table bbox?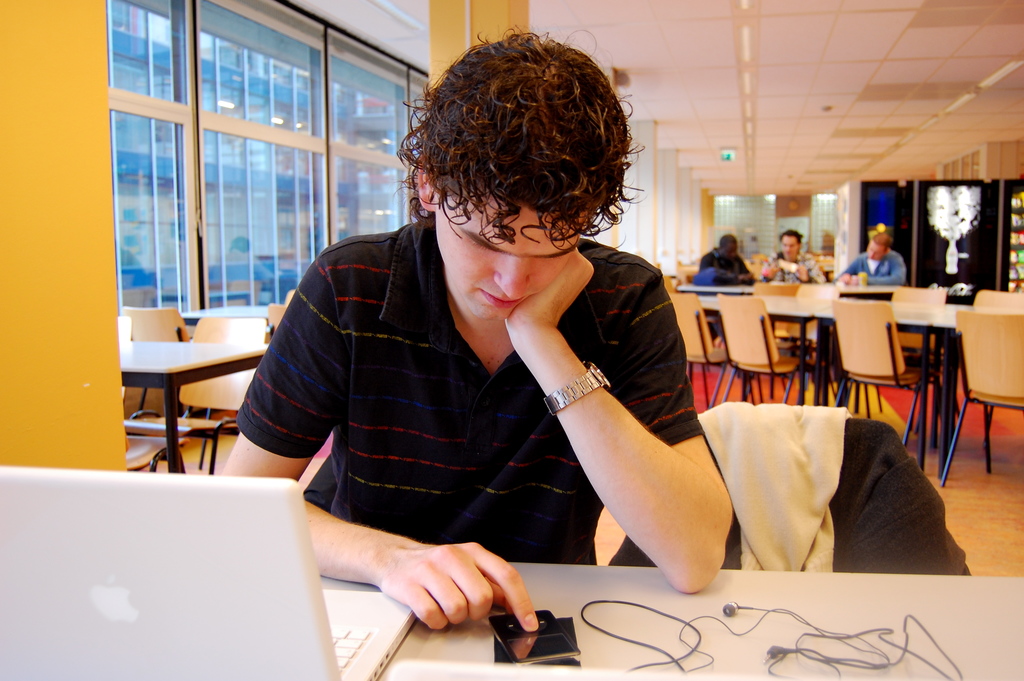
rect(681, 284, 1023, 484)
